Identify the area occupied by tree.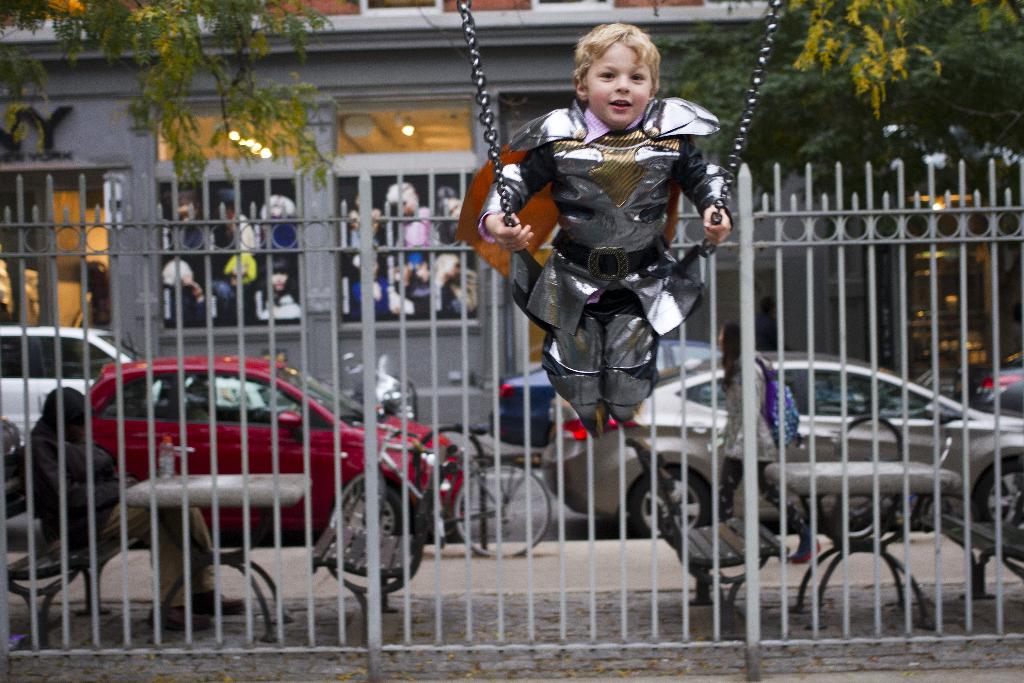
Area: x1=0, y1=0, x2=339, y2=192.
